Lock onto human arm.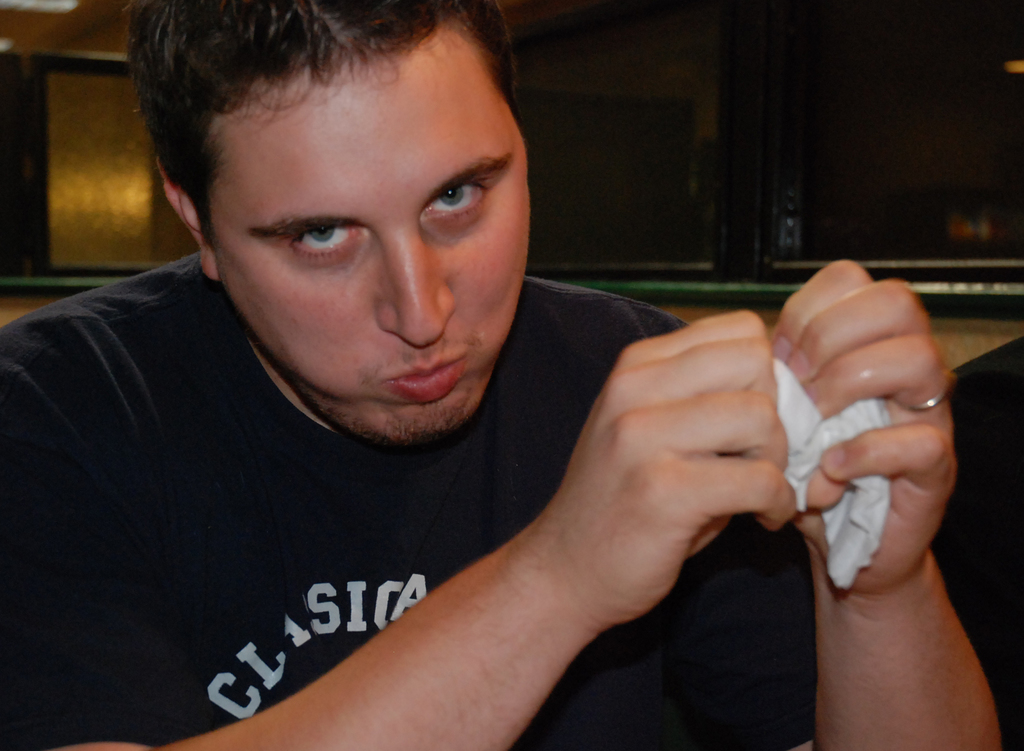
Locked: 943/341/1023/745.
